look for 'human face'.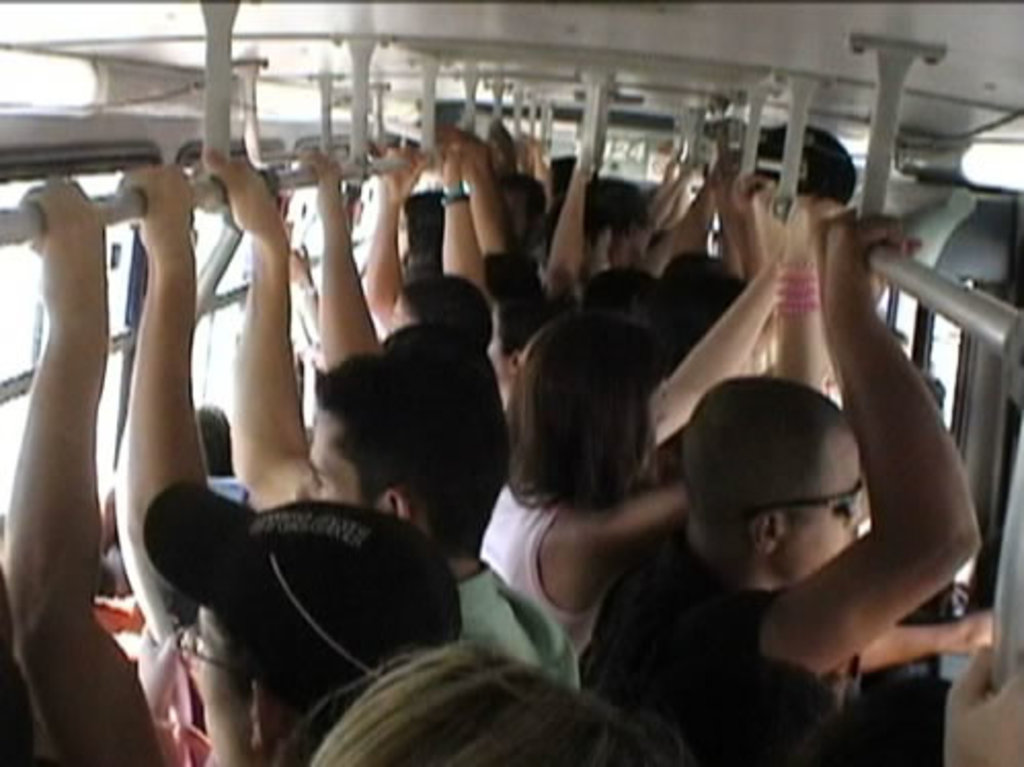
Found: bbox=(195, 621, 250, 765).
